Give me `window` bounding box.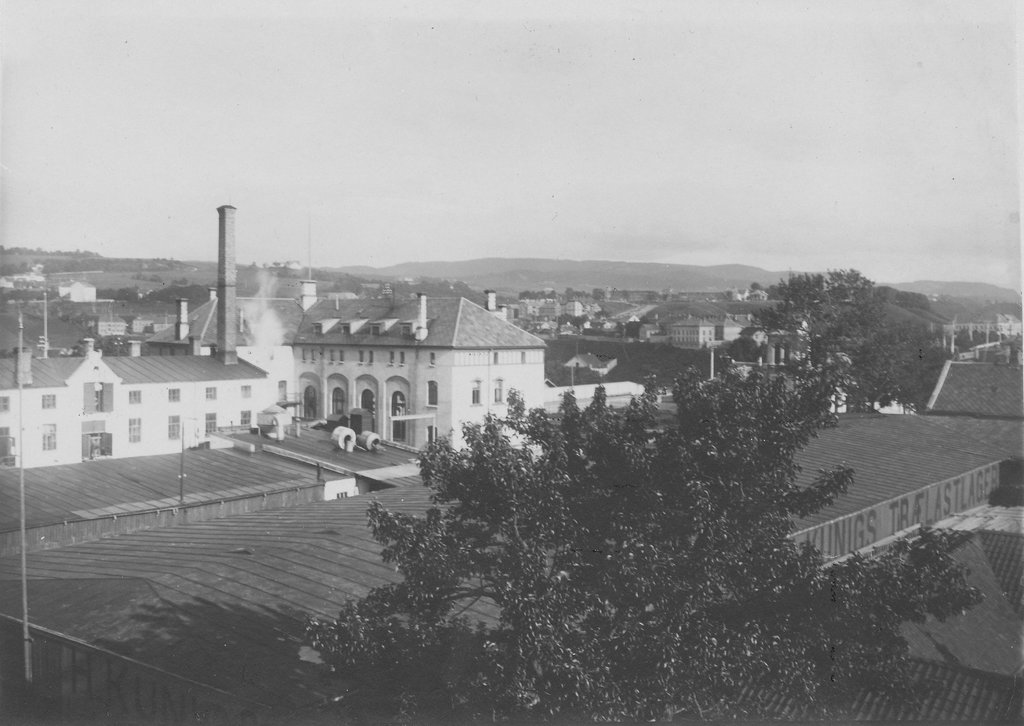
rect(427, 424, 440, 448).
